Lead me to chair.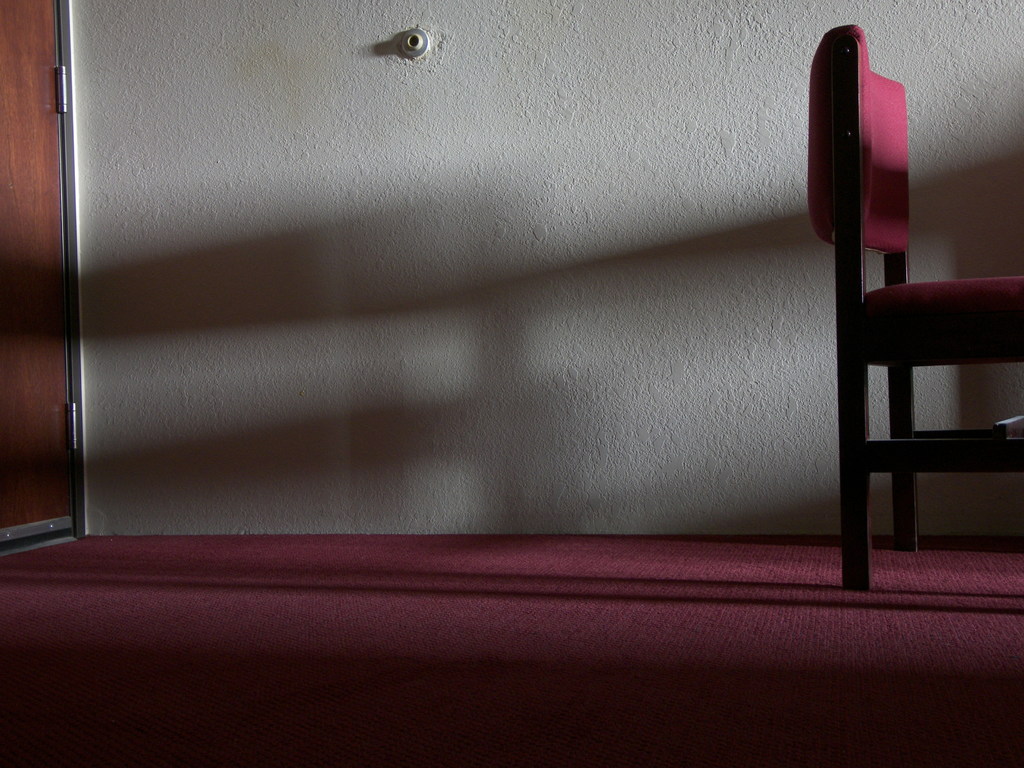
Lead to [left=809, top=36, right=1009, bottom=622].
